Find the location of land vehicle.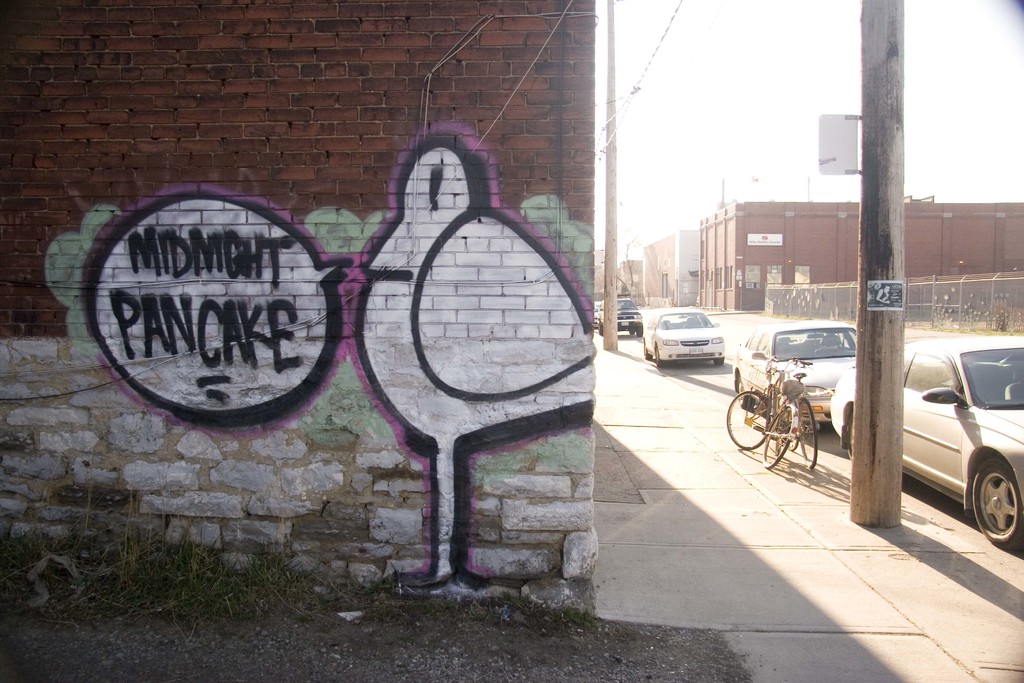
Location: {"left": 640, "top": 304, "right": 725, "bottom": 372}.
